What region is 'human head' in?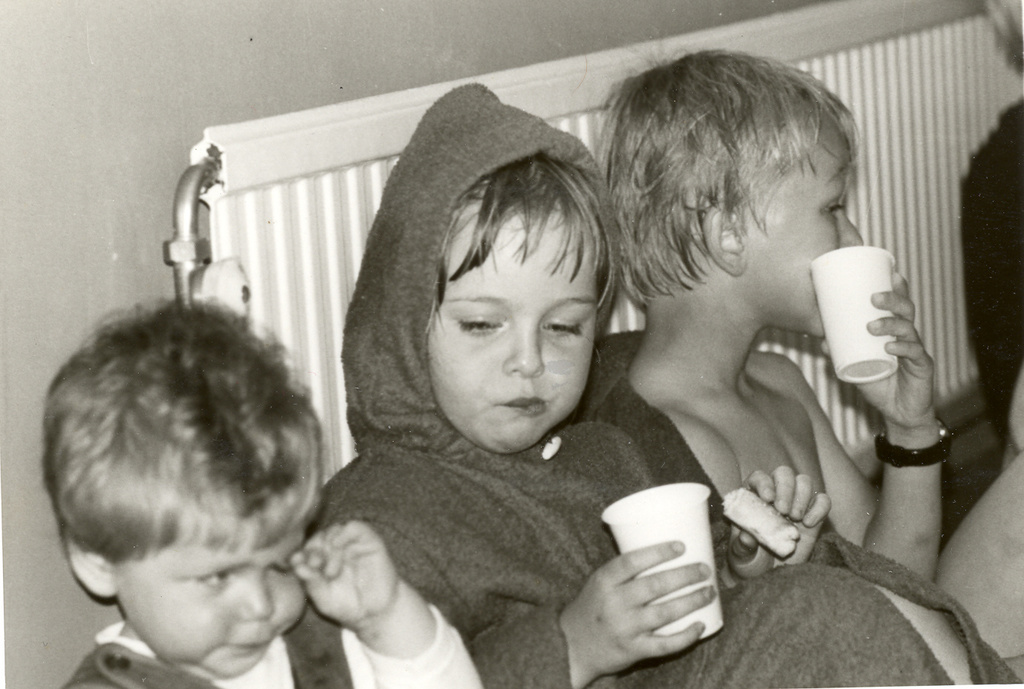
598 49 861 336.
